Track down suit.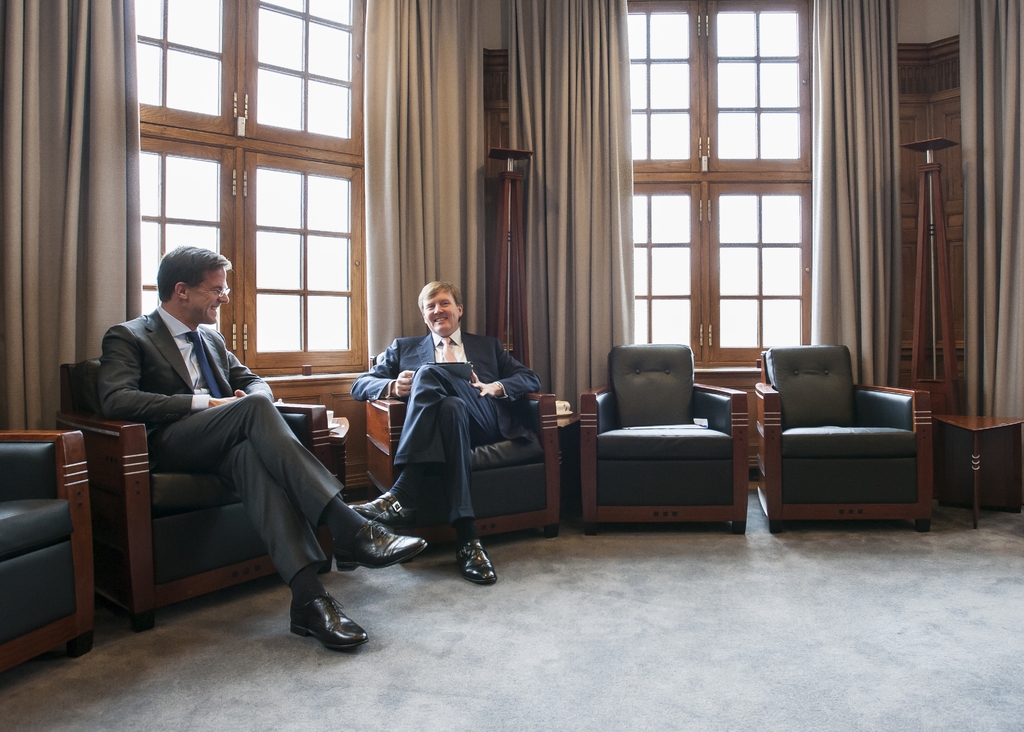
Tracked to bbox=(351, 327, 543, 521).
